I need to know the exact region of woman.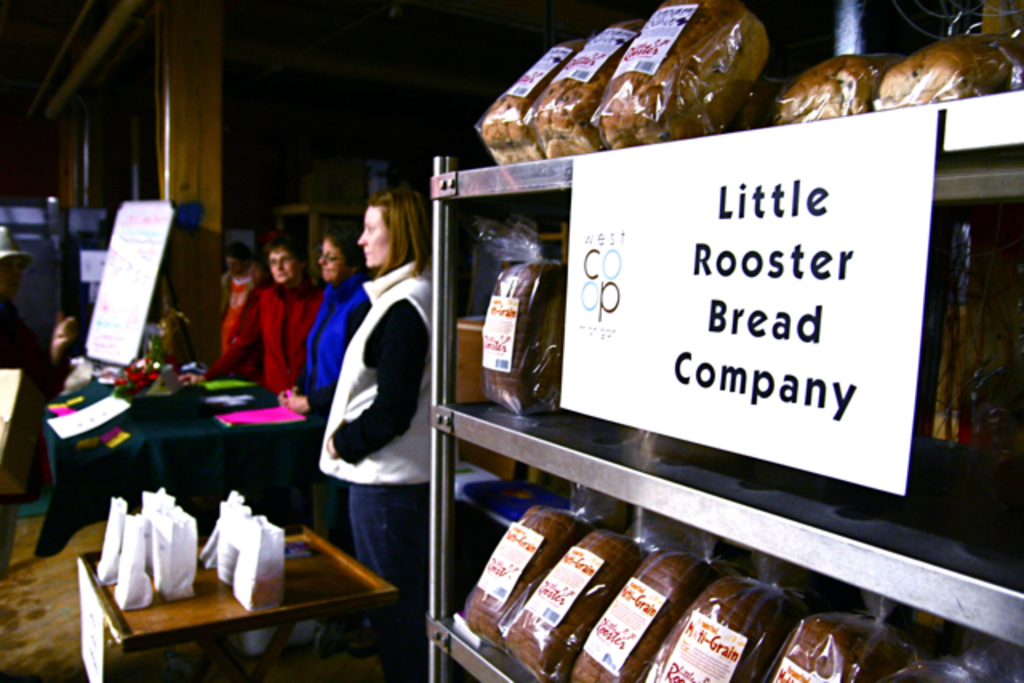
Region: BBox(208, 238, 330, 397).
